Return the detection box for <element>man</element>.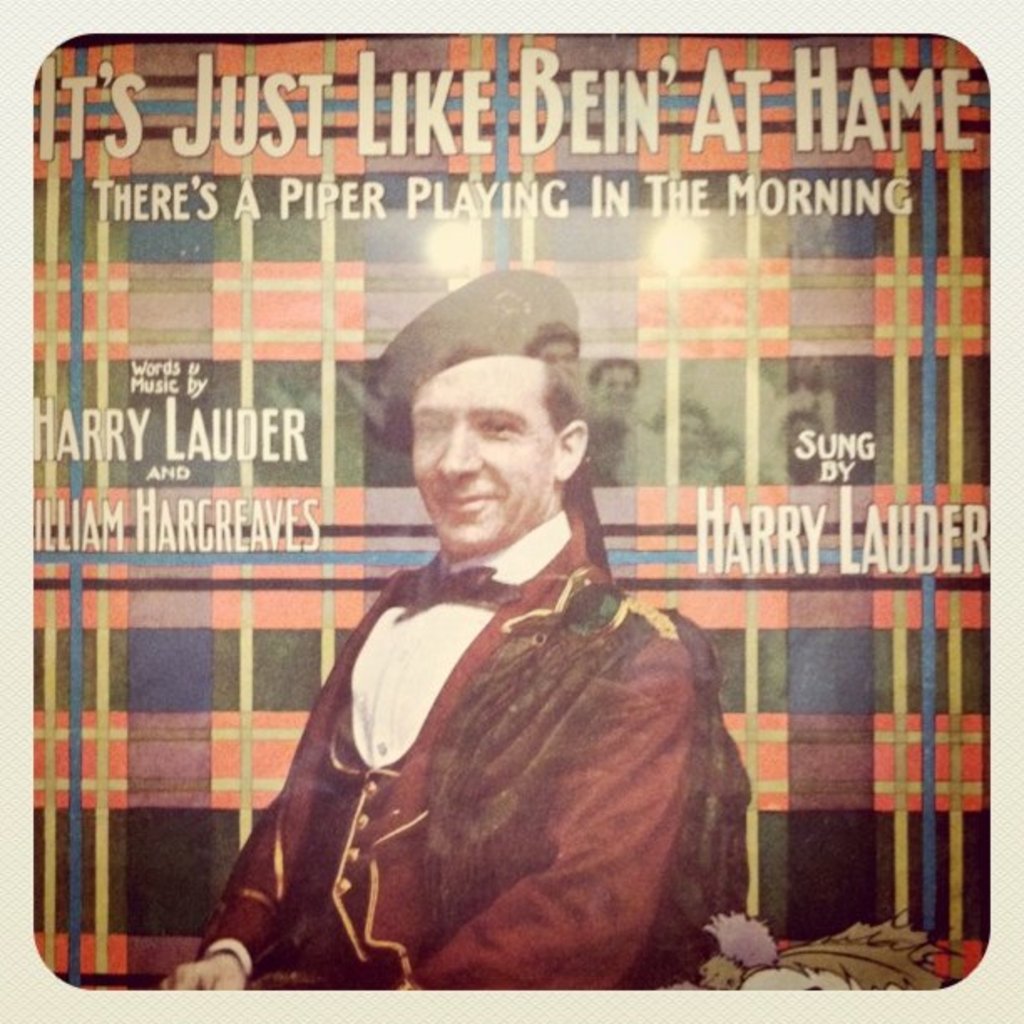
left=584, top=358, right=669, bottom=489.
